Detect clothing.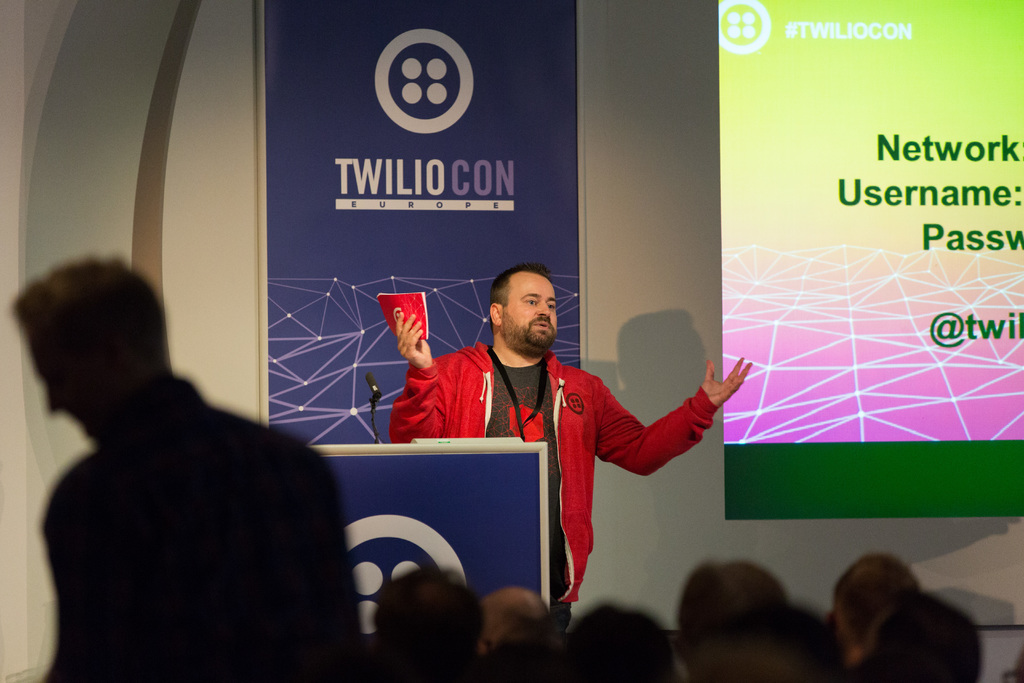
Detected at 33,368,374,682.
